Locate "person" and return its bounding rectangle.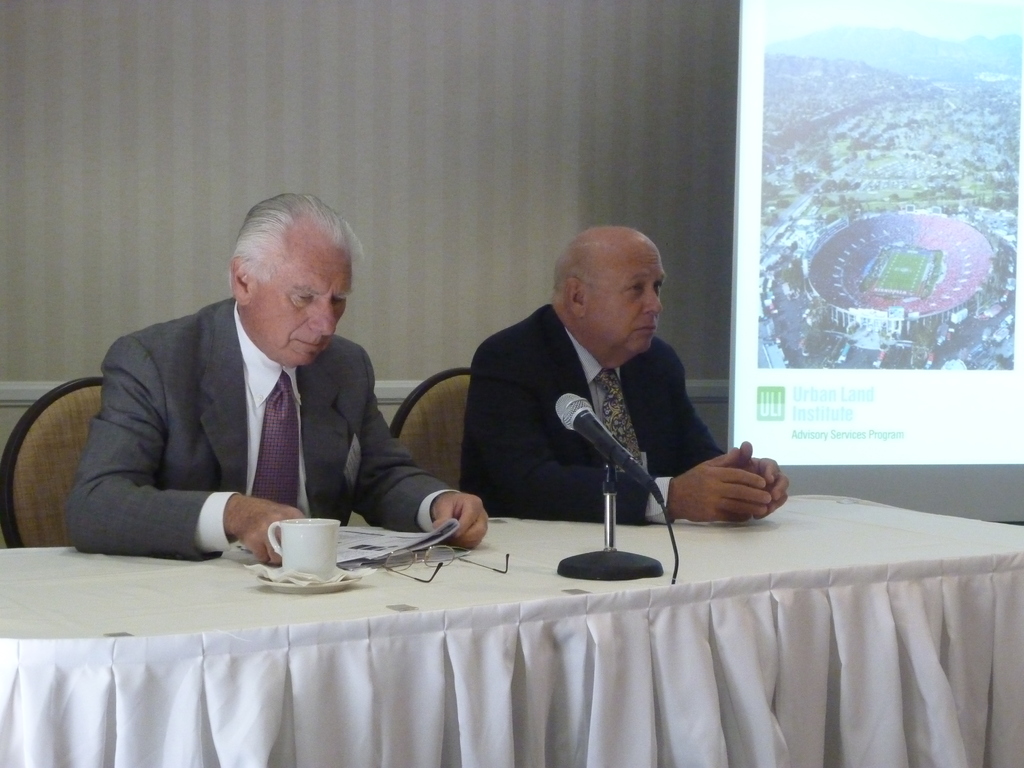
x1=74 y1=186 x2=453 y2=596.
